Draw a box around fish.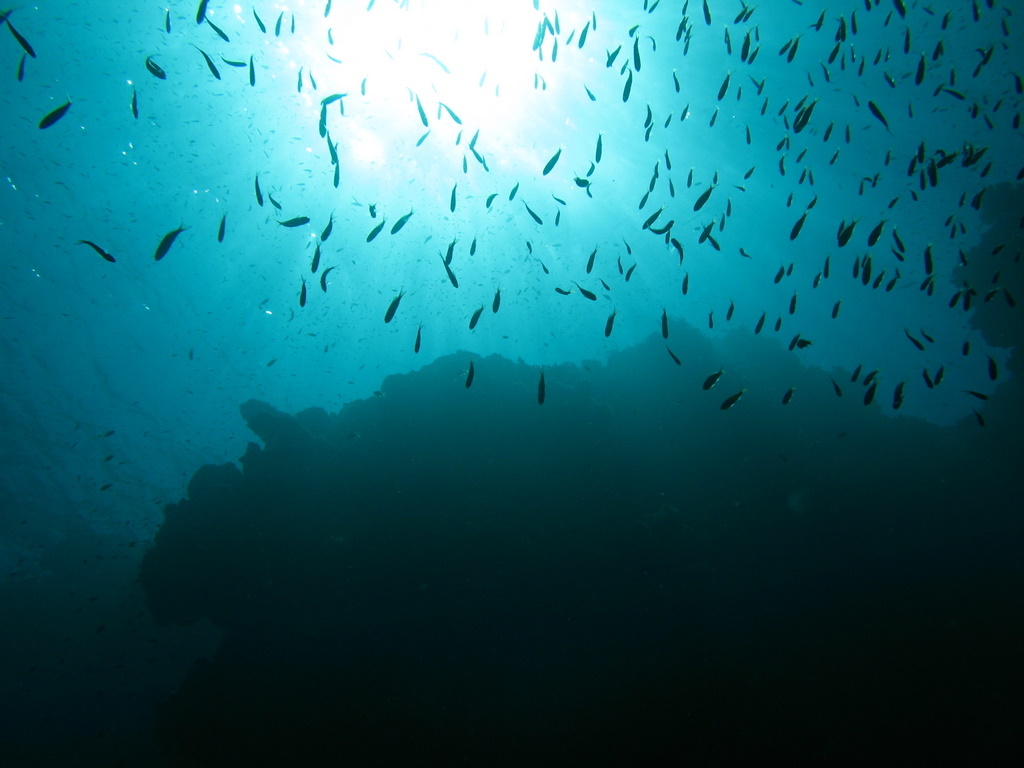
BBox(2, 8, 36, 60).
